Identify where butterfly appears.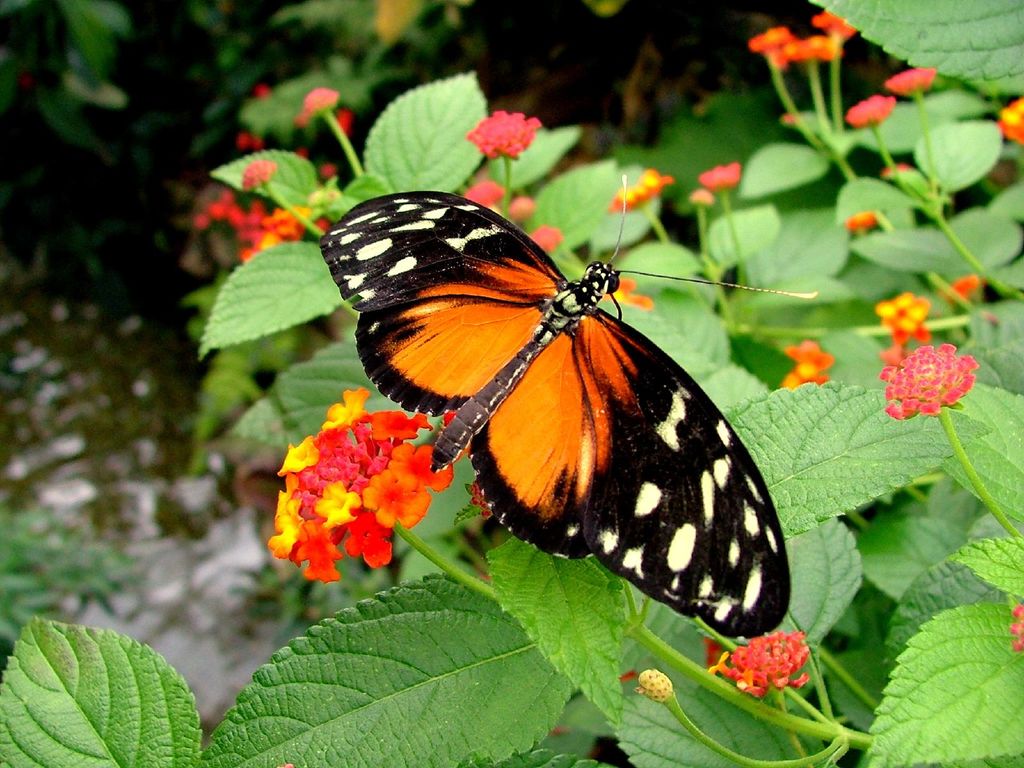
Appears at BBox(320, 178, 820, 636).
